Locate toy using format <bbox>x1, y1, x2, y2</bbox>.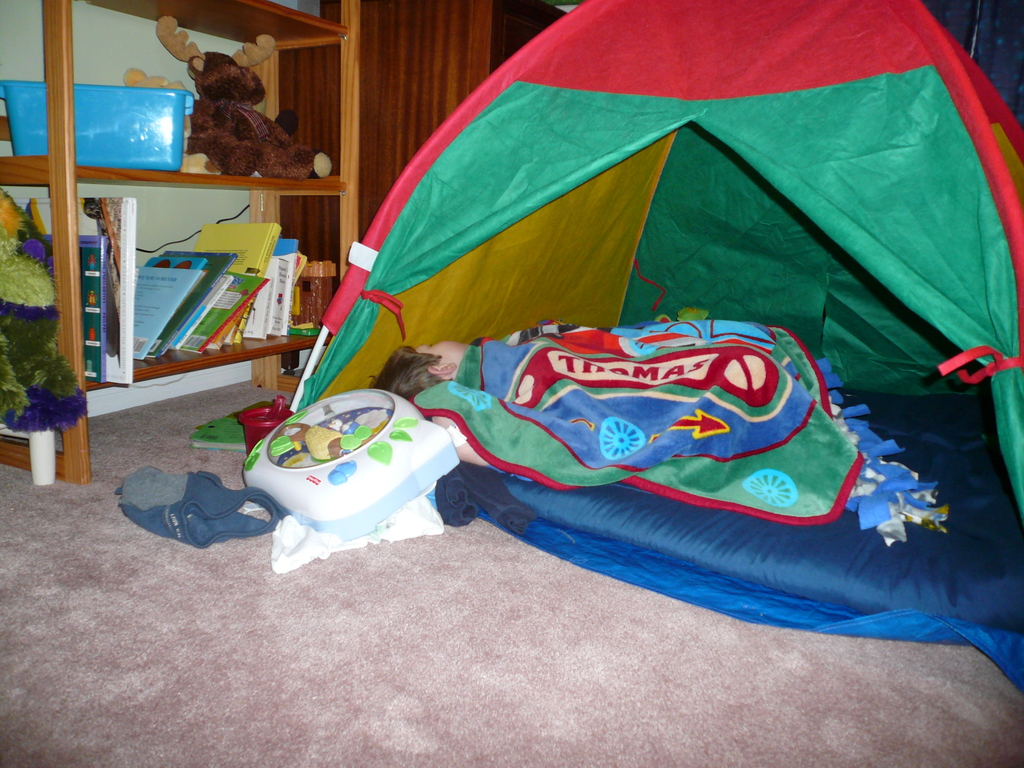
<bbox>0, 191, 88, 434</bbox>.
